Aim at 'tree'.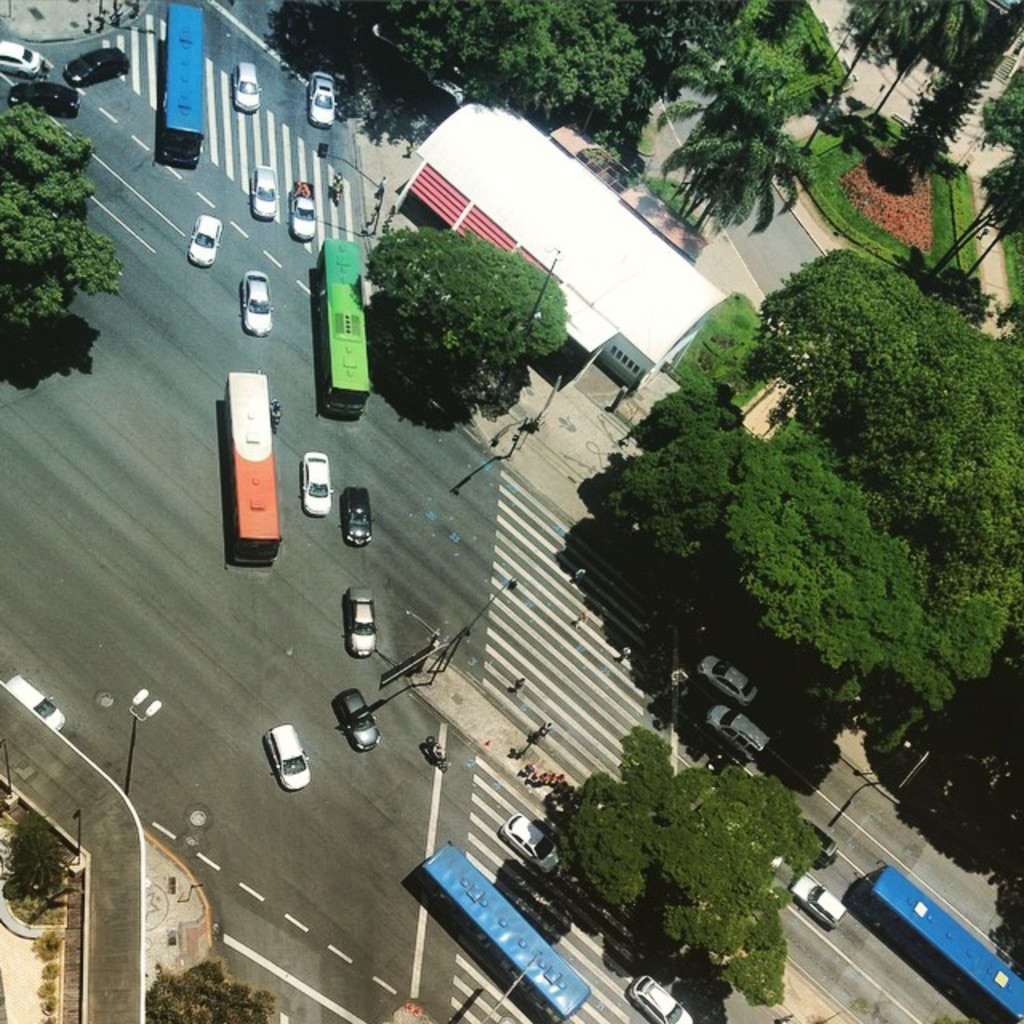
Aimed at [x1=922, y1=67, x2=1022, y2=278].
